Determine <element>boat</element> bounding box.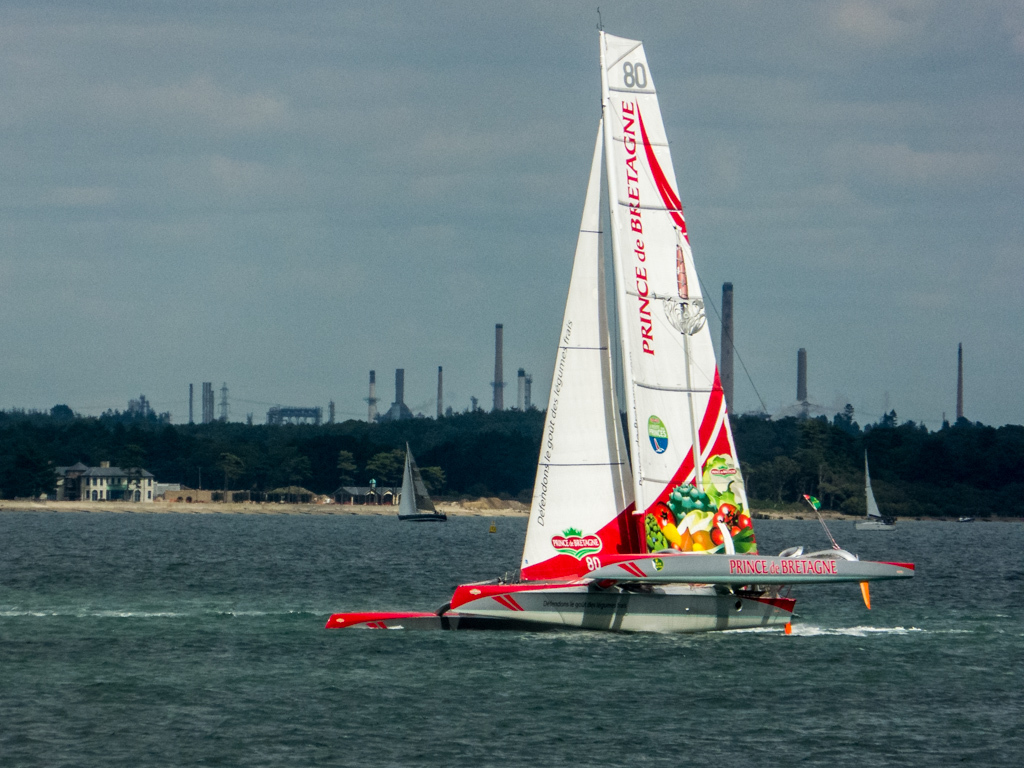
Determined: <box>378,52,867,631</box>.
